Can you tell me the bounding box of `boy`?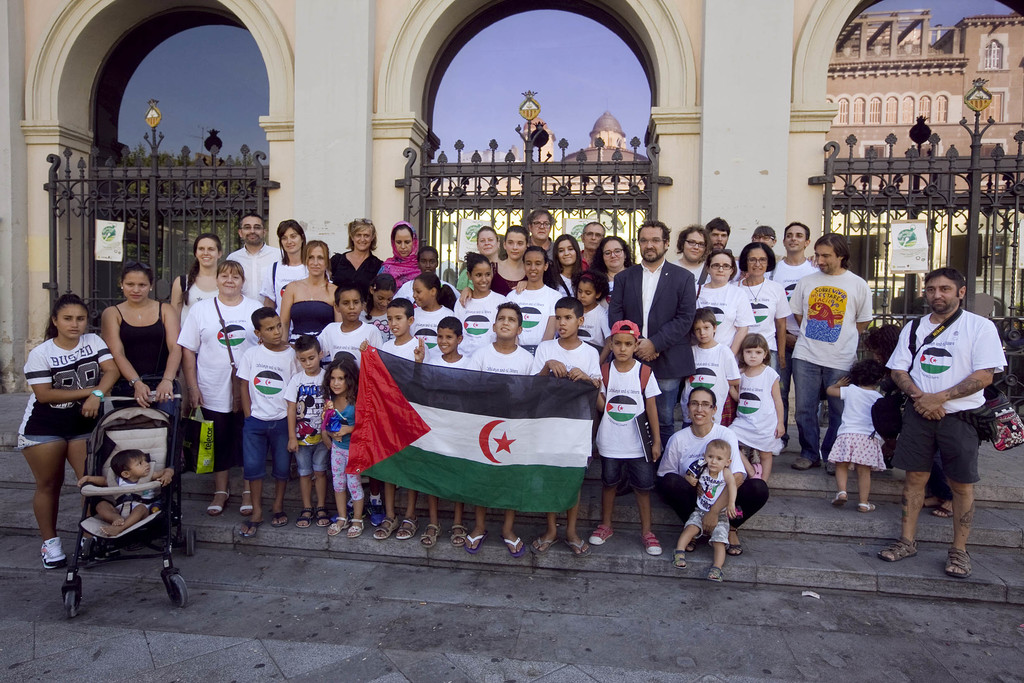
pyautogui.locateOnScreen(591, 309, 677, 566).
